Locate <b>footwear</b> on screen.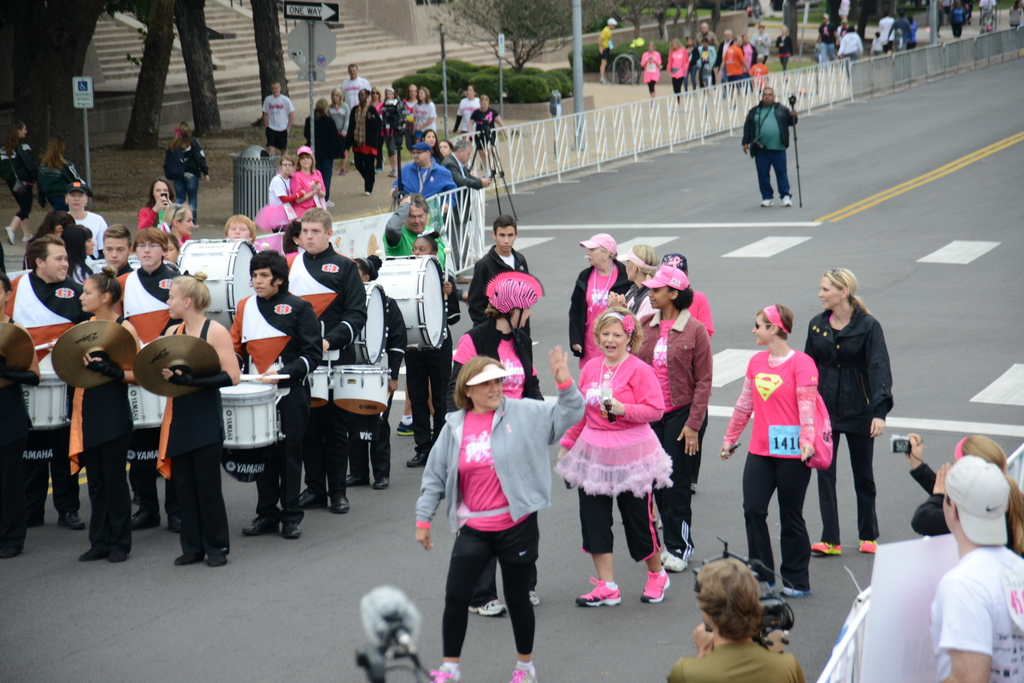
On screen at (x1=285, y1=522, x2=300, y2=535).
